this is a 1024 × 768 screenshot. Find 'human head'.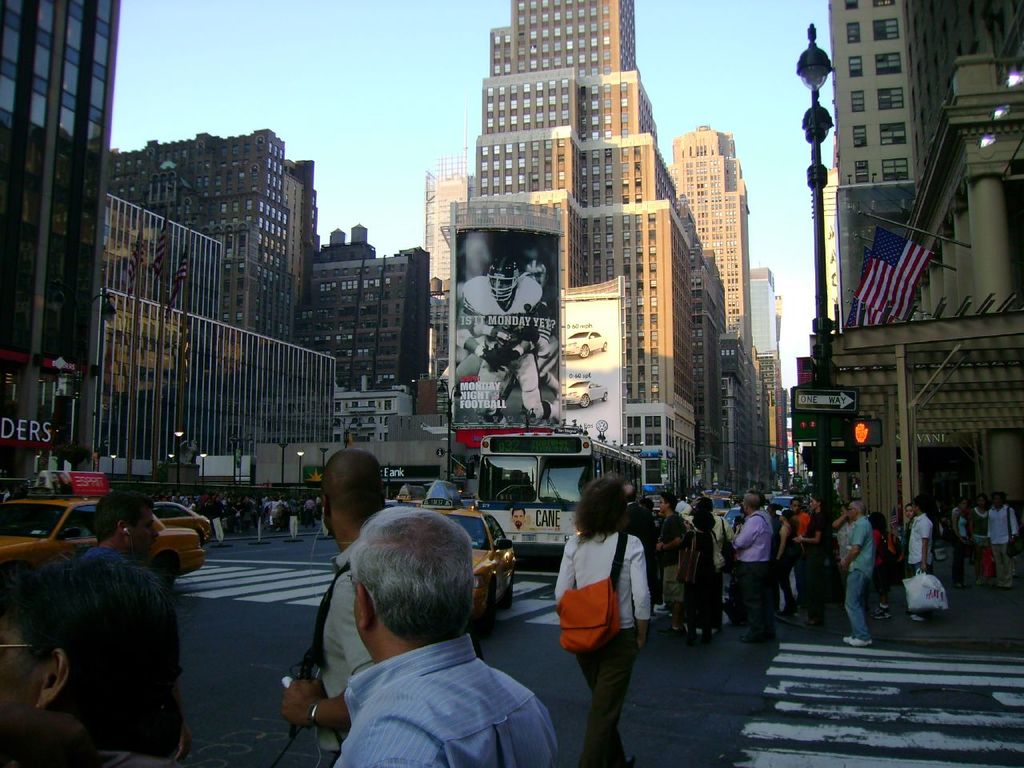
Bounding box: (x1=640, y1=498, x2=656, y2=512).
